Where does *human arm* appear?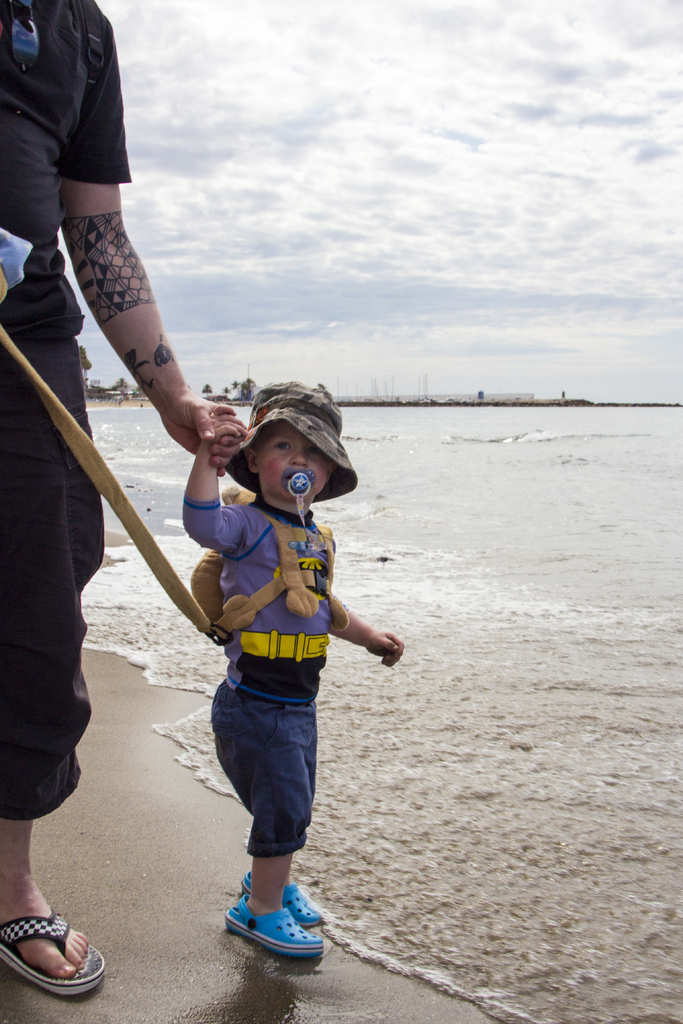
Appears at box(177, 395, 235, 542).
